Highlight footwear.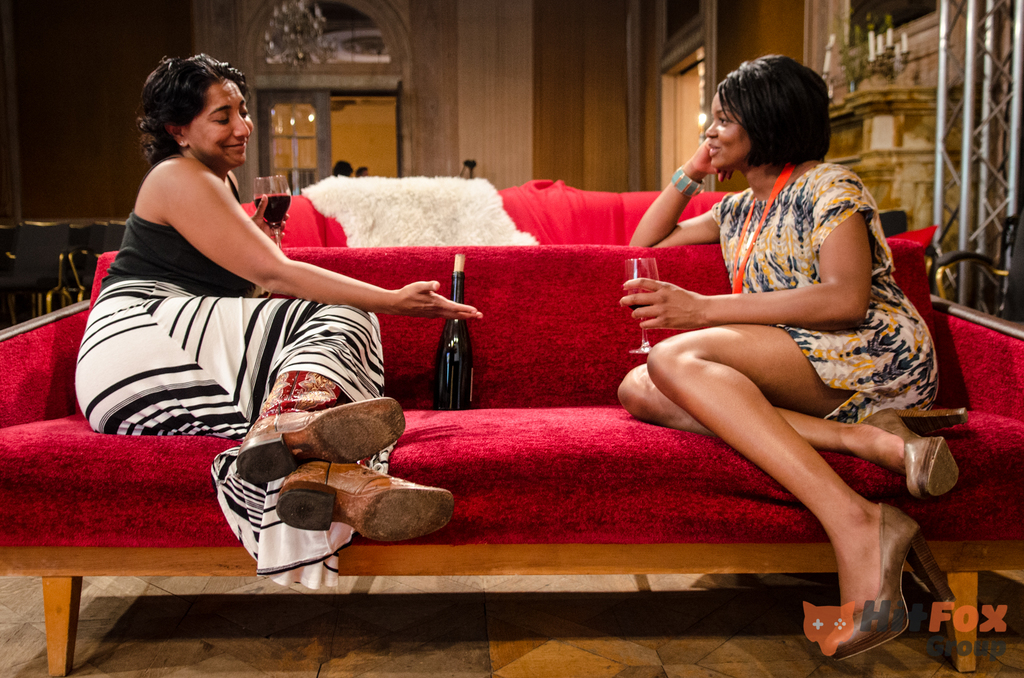
Highlighted region: (left=276, top=461, right=456, bottom=533).
